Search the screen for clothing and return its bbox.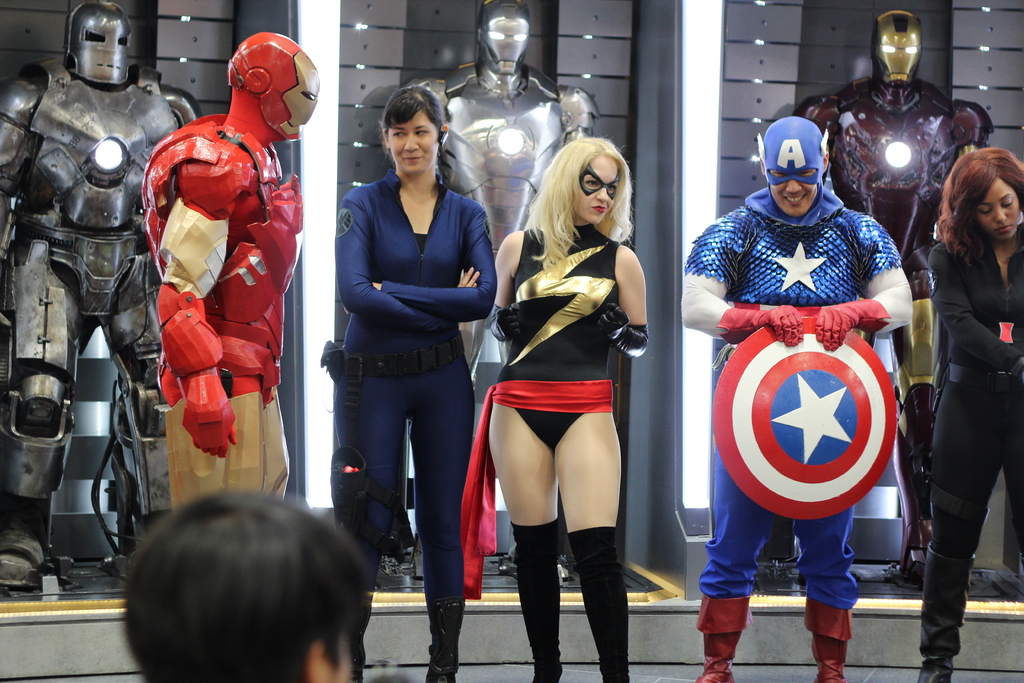
Found: [x1=330, y1=175, x2=497, y2=682].
